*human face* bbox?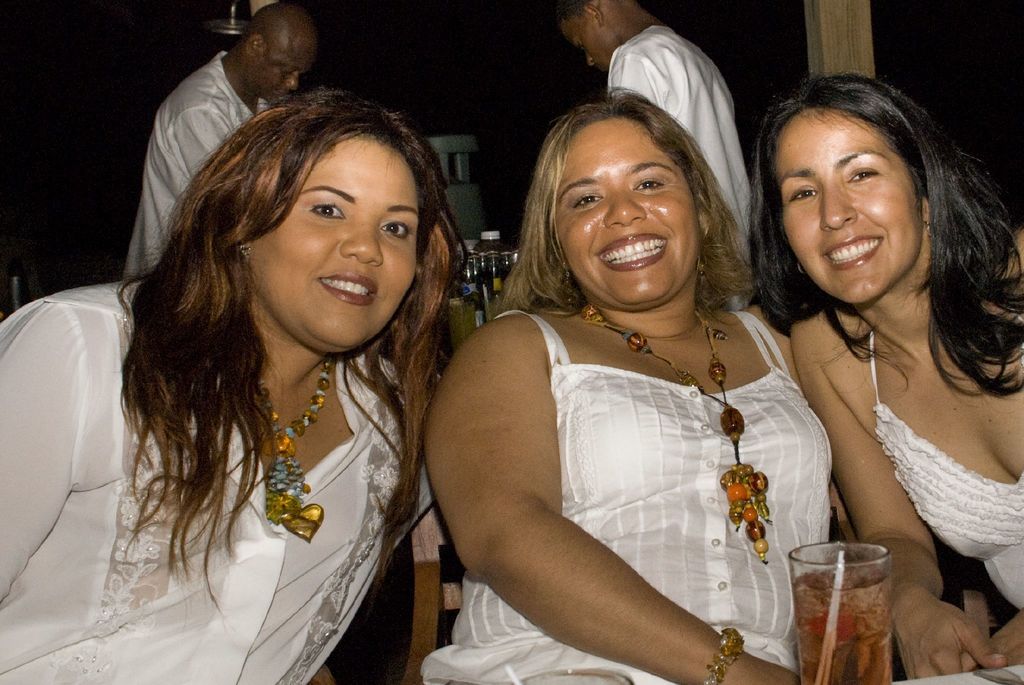
{"left": 248, "top": 135, "right": 419, "bottom": 354}
